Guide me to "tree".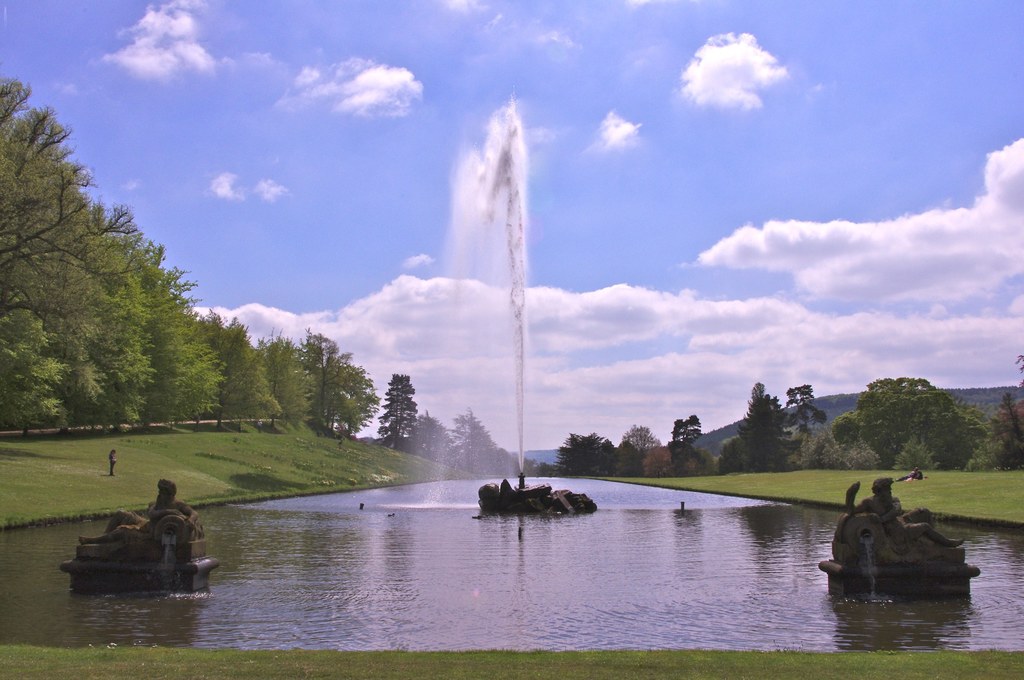
Guidance: region(612, 422, 662, 471).
